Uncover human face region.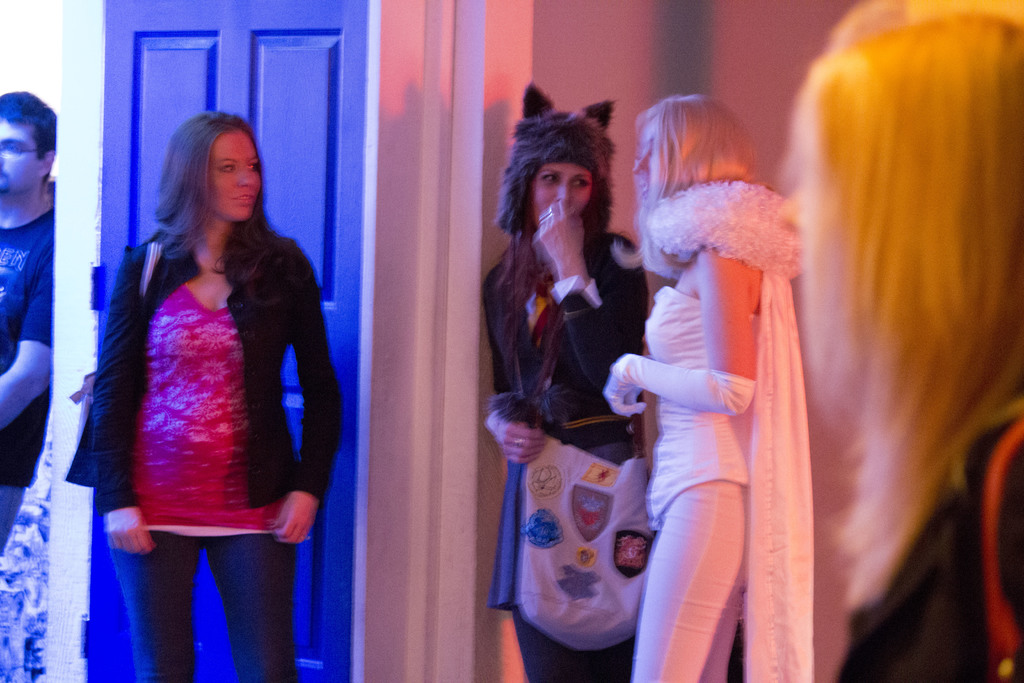
Uncovered: 211:130:264:225.
